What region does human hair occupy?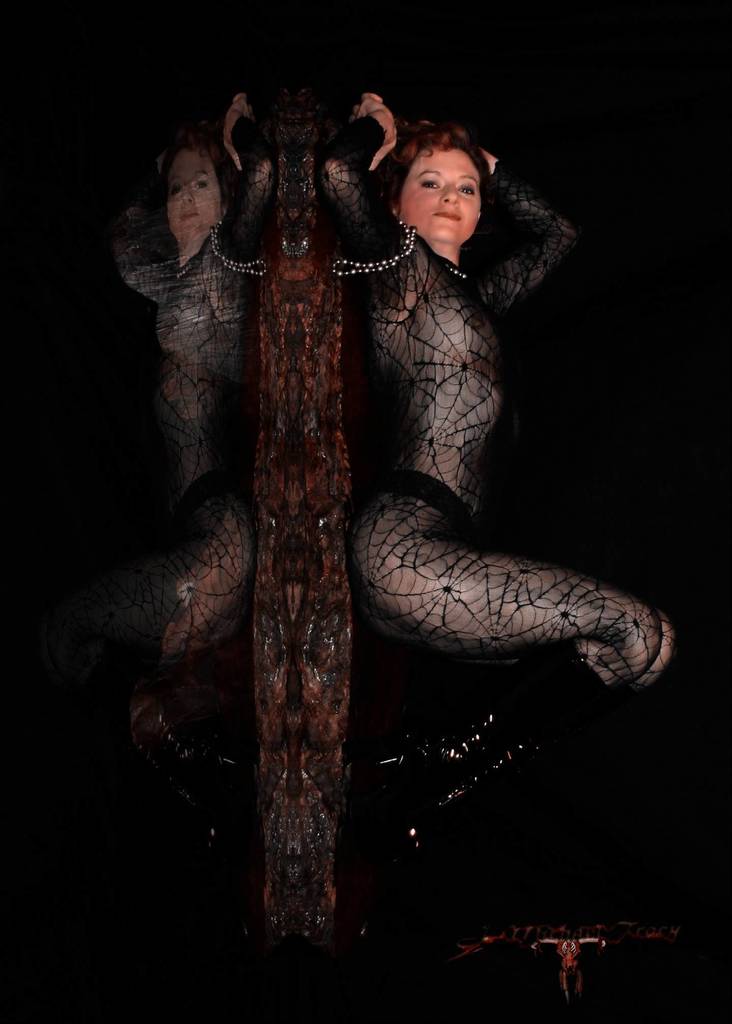
box=[377, 112, 503, 255].
